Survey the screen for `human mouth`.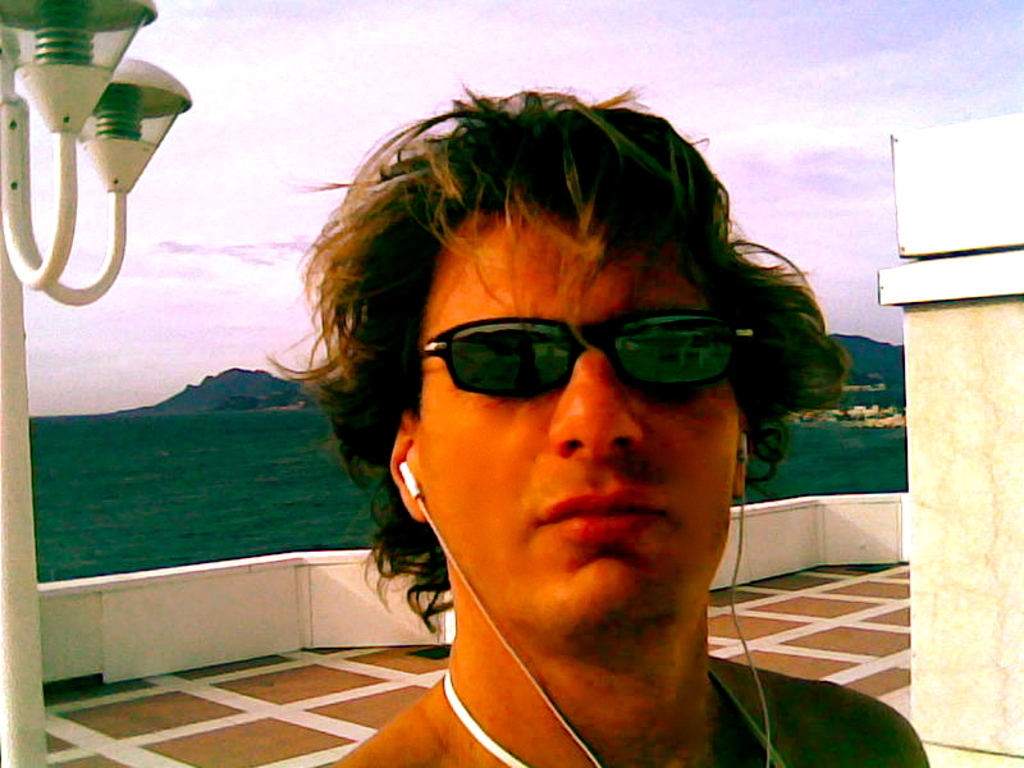
Survey found: (520, 477, 692, 540).
